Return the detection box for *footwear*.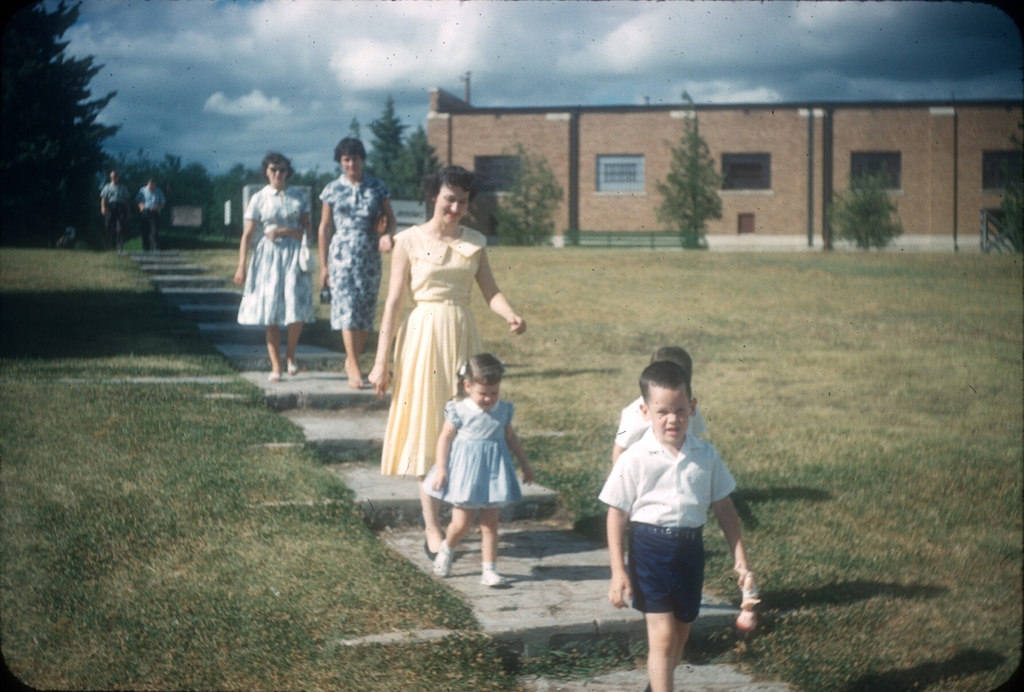
432,535,457,578.
